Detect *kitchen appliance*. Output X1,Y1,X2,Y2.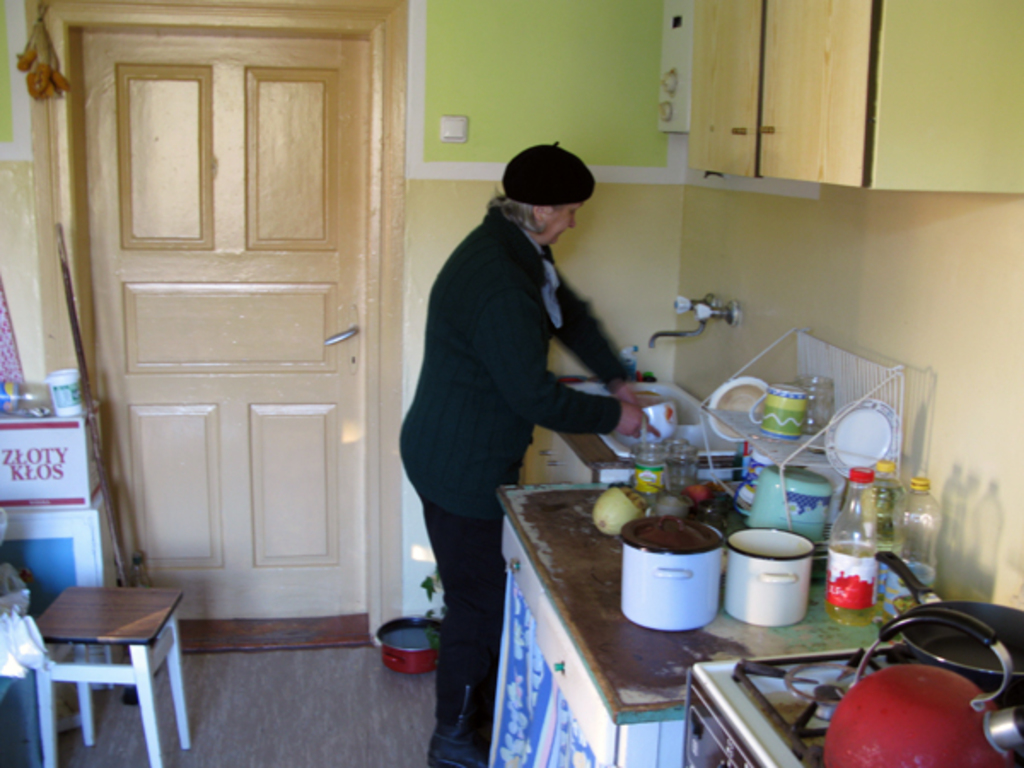
654,631,923,758.
